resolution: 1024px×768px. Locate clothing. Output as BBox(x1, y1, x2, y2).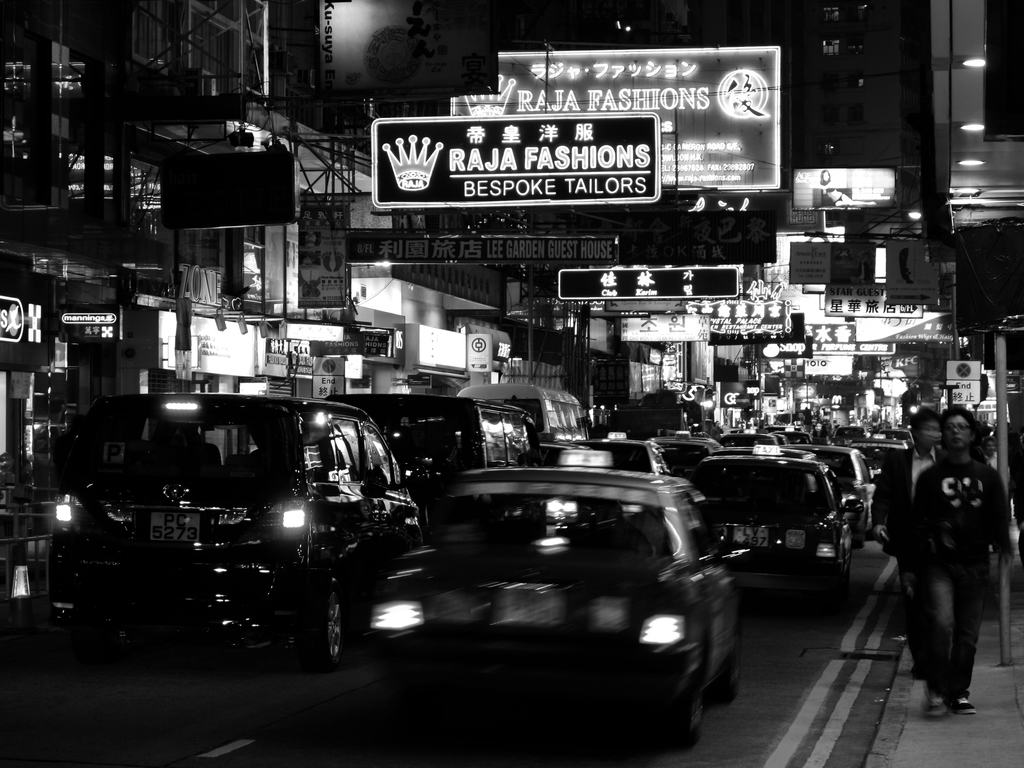
BBox(853, 440, 954, 610).
